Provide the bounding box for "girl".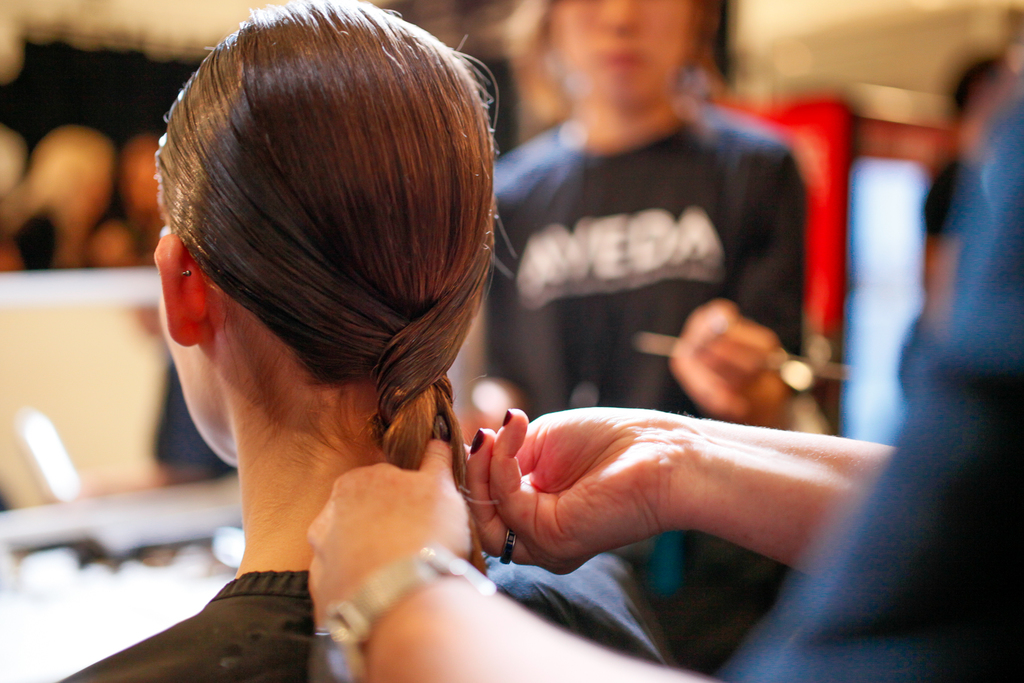
select_region(54, 0, 686, 682).
